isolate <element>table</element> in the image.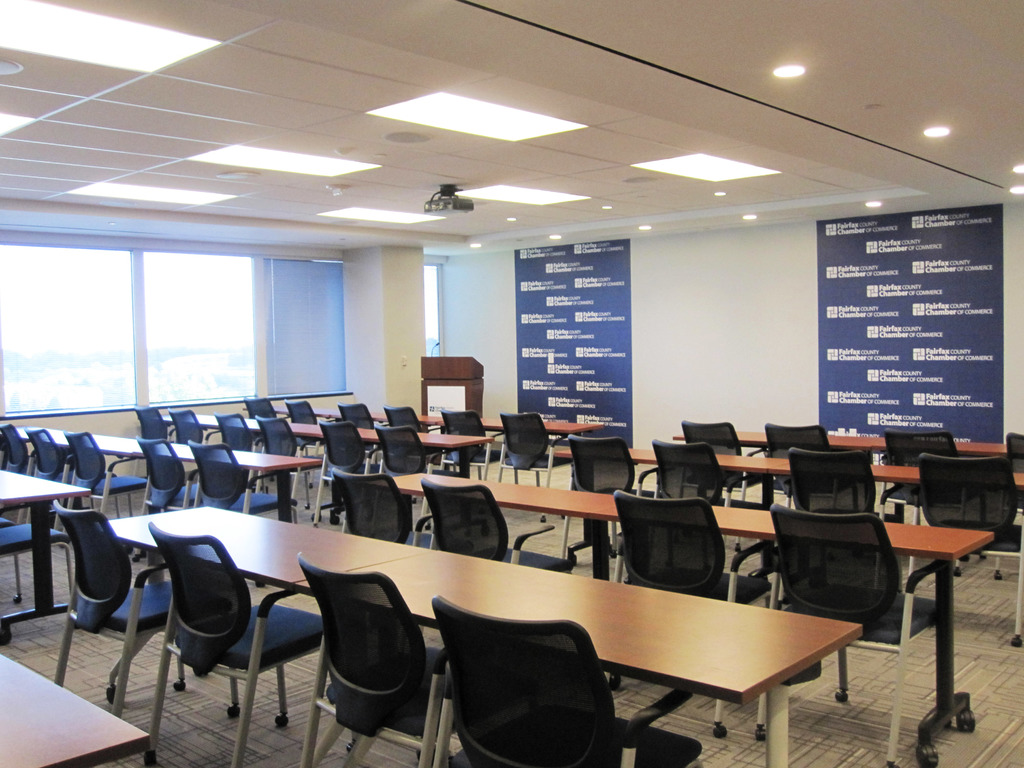
Isolated region: 415:357:486:429.
